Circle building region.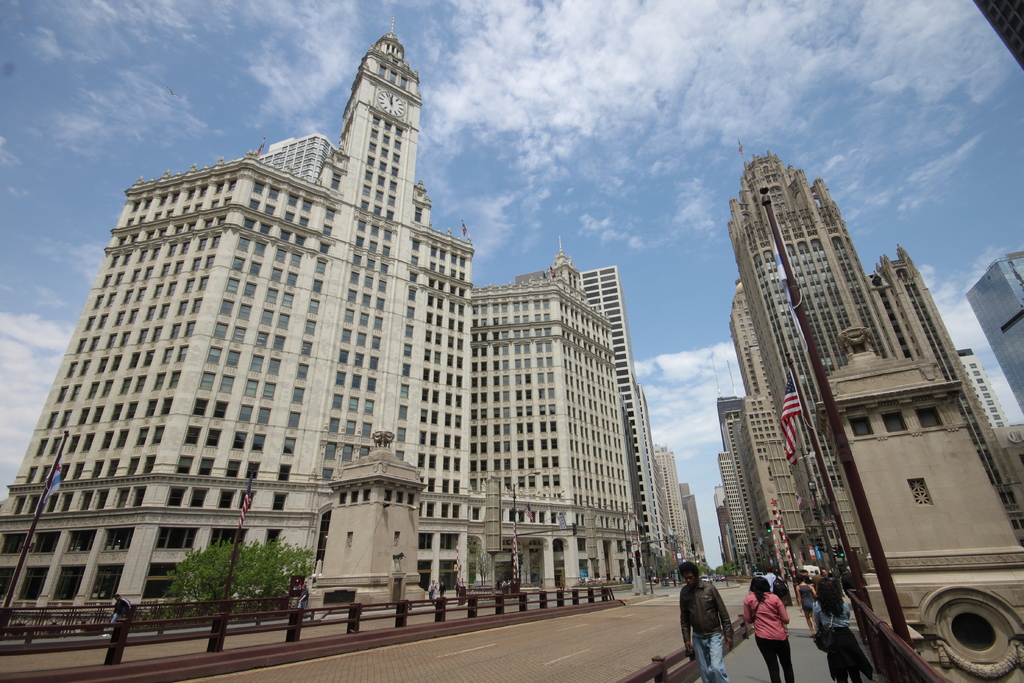
Region: 970,0,1023,82.
